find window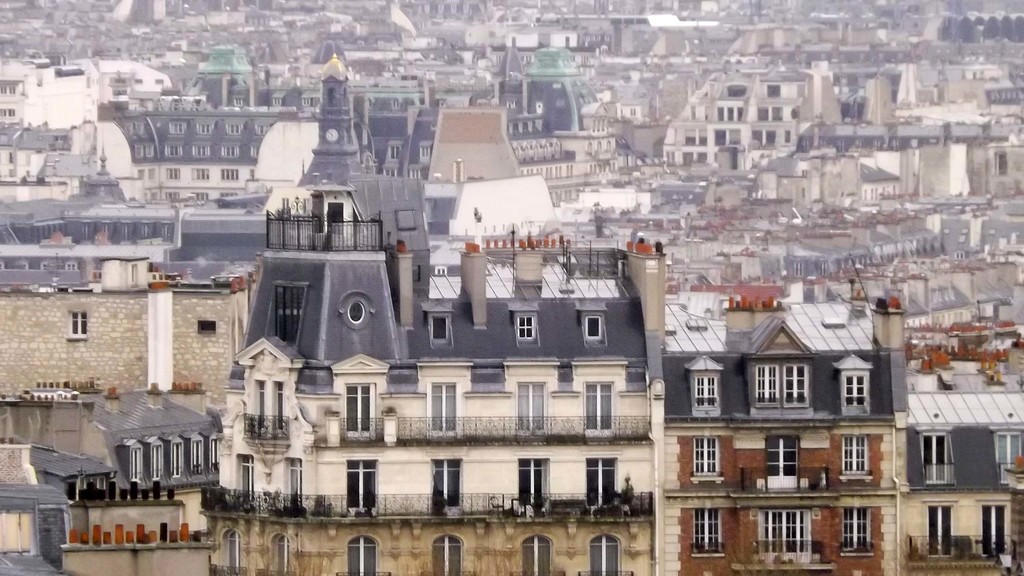
(925, 507, 957, 554)
